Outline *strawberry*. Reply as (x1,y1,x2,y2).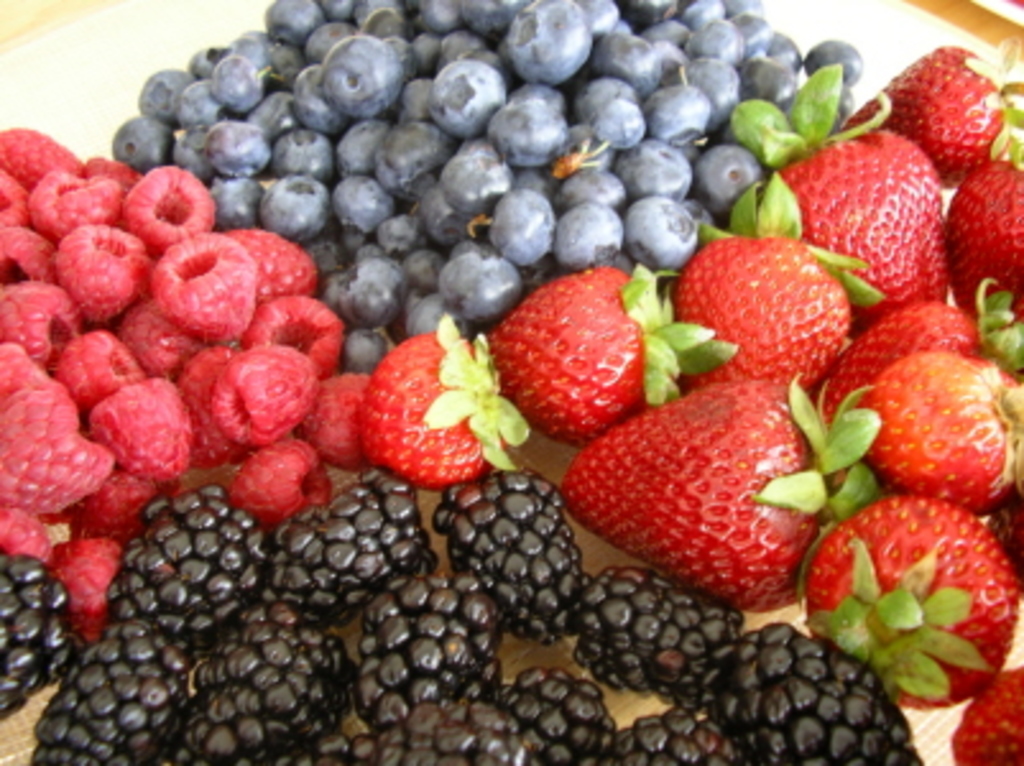
(358,322,534,485).
